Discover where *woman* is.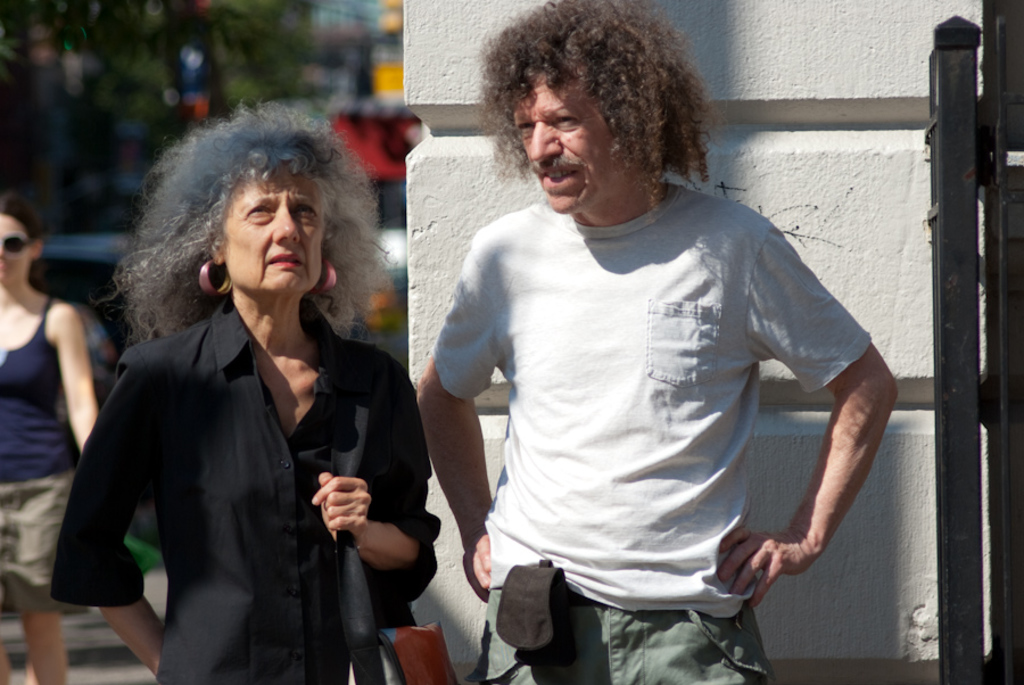
Discovered at 52, 107, 470, 684.
